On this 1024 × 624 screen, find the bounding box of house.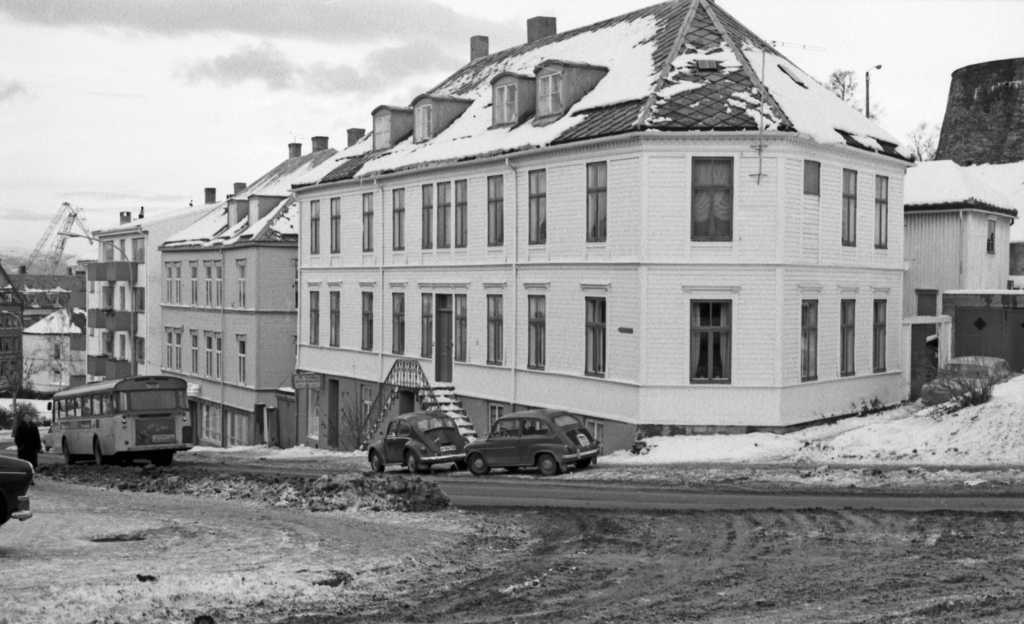
Bounding box: 163 129 319 452.
